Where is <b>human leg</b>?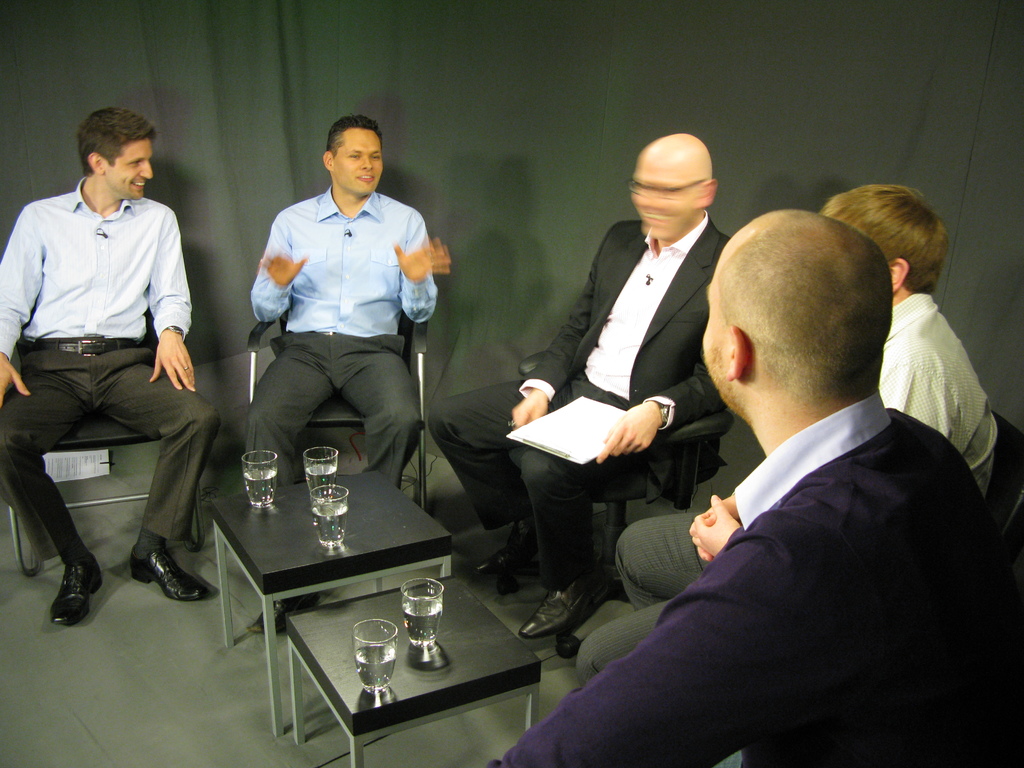
(341, 340, 419, 487).
